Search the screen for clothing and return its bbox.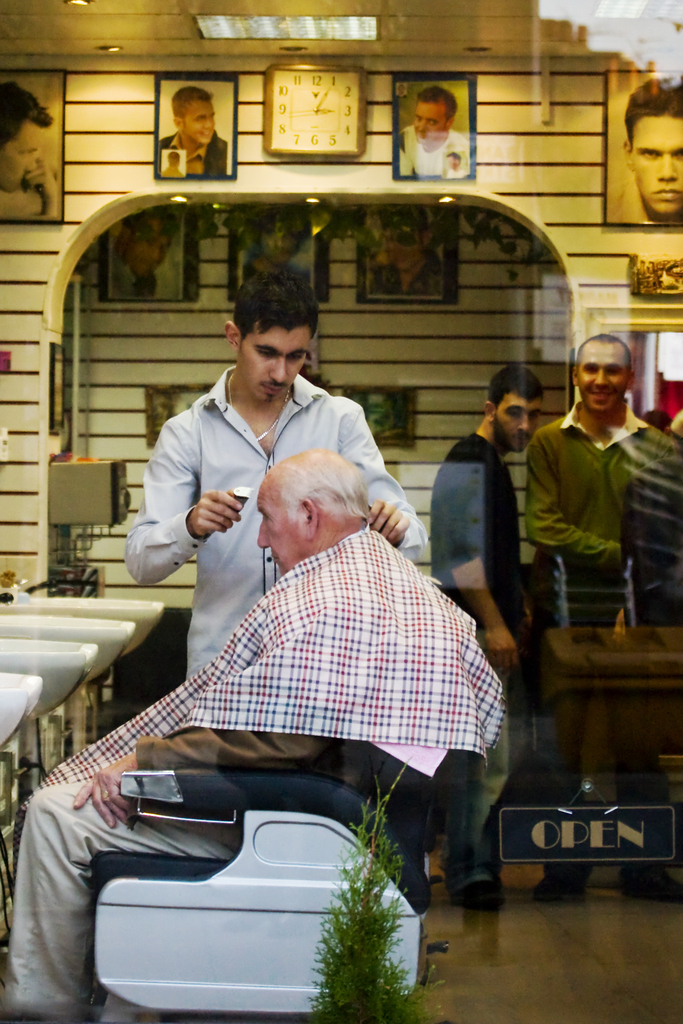
Found: BBox(623, 445, 682, 638).
